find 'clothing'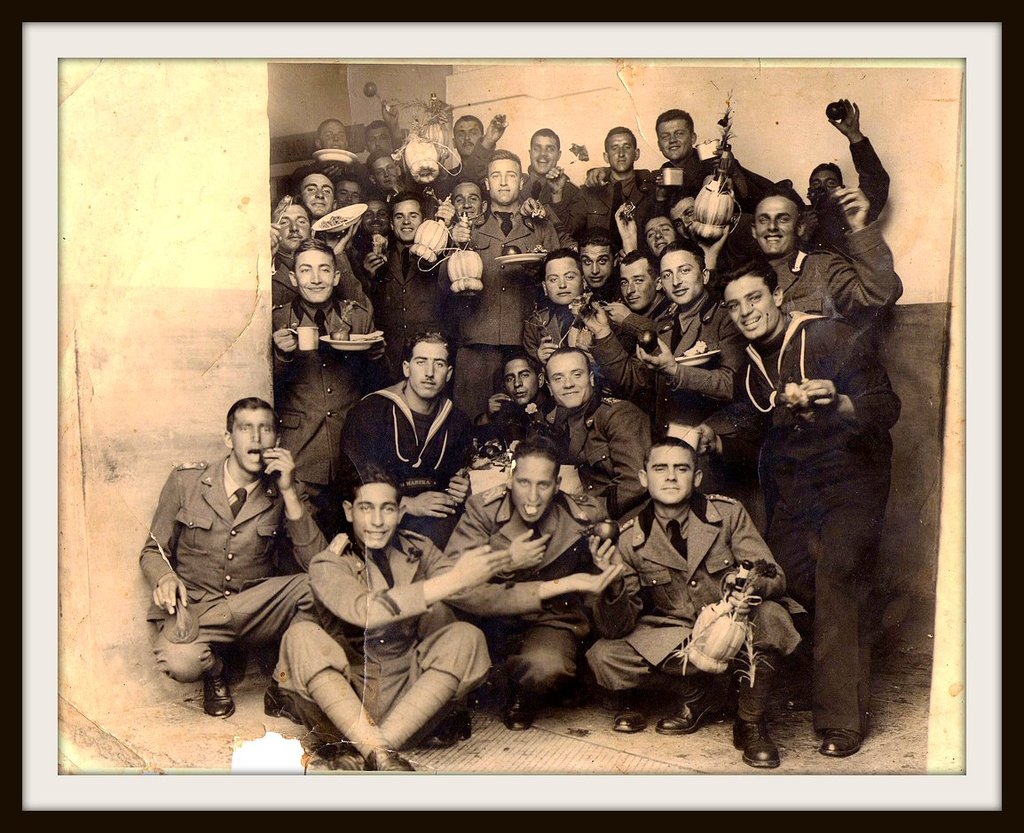
select_region(270, 245, 393, 295)
